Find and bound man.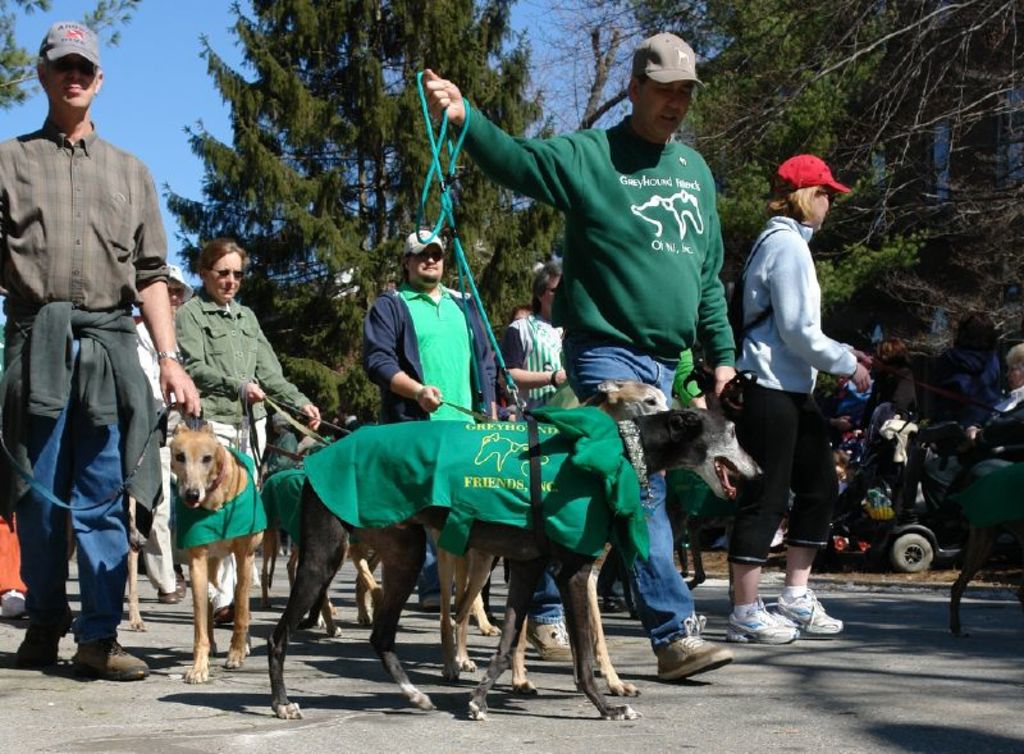
Bound: left=132, top=260, right=192, bottom=600.
